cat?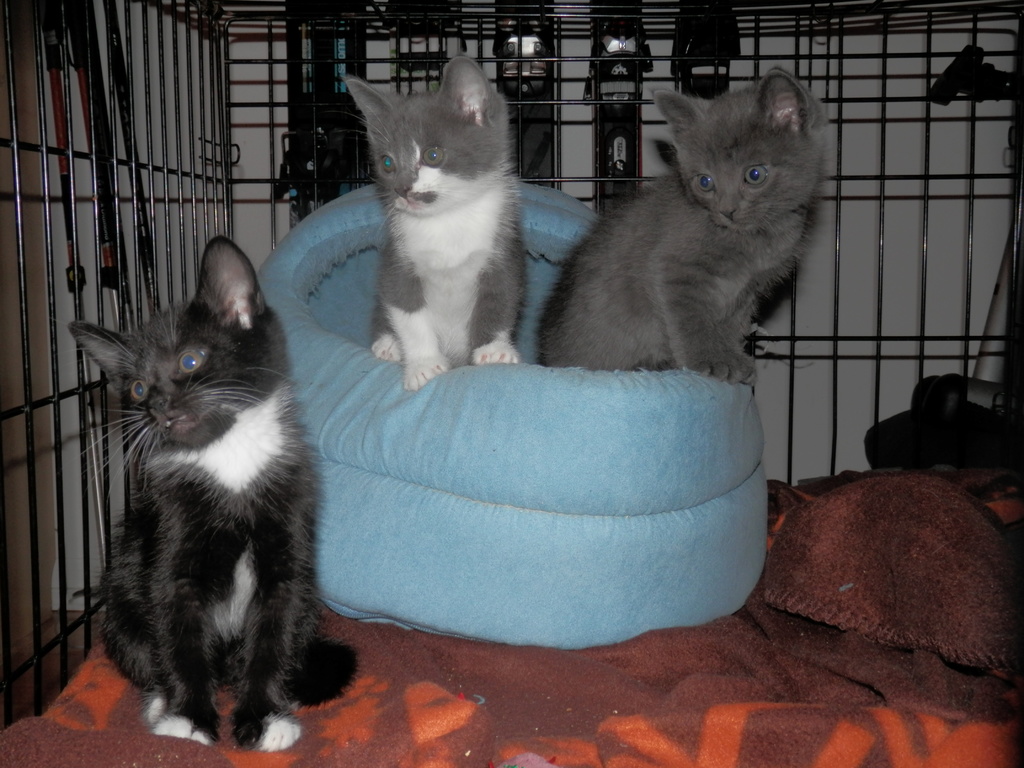
locate(529, 63, 833, 384)
